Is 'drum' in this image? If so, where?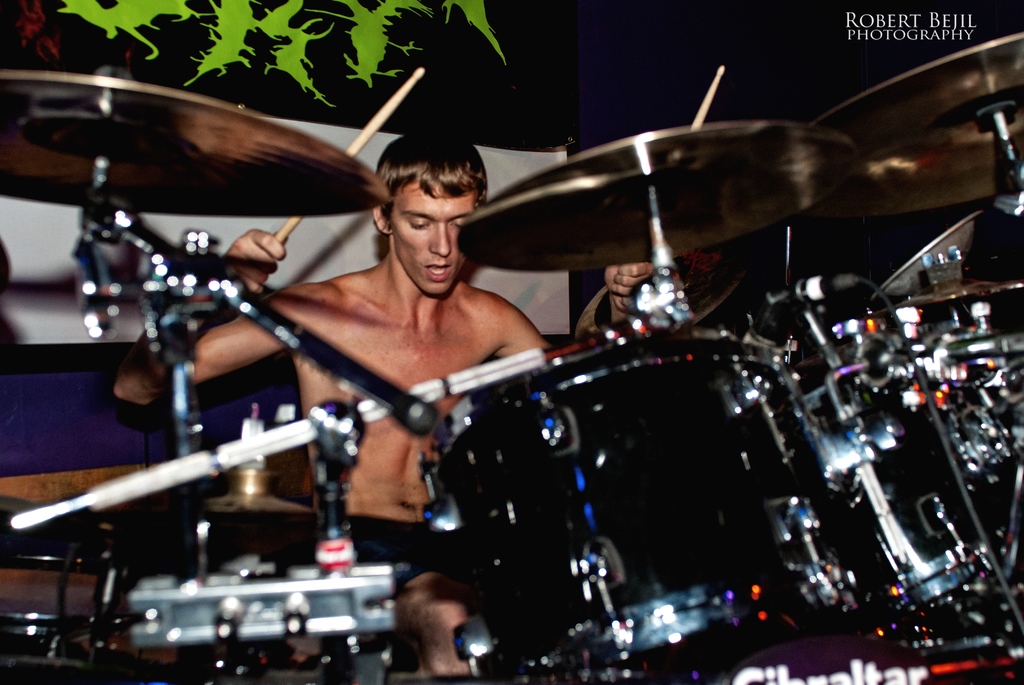
Yes, at select_region(519, 607, 1023, 684).
